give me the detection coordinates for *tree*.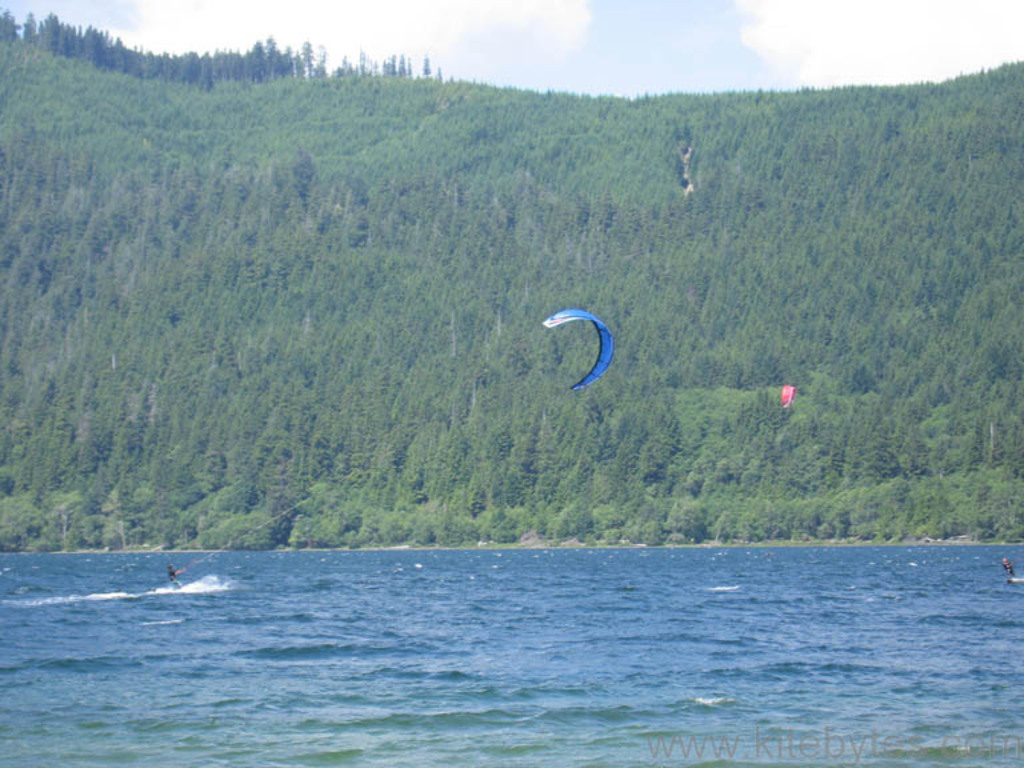
(268,40,299,76).
